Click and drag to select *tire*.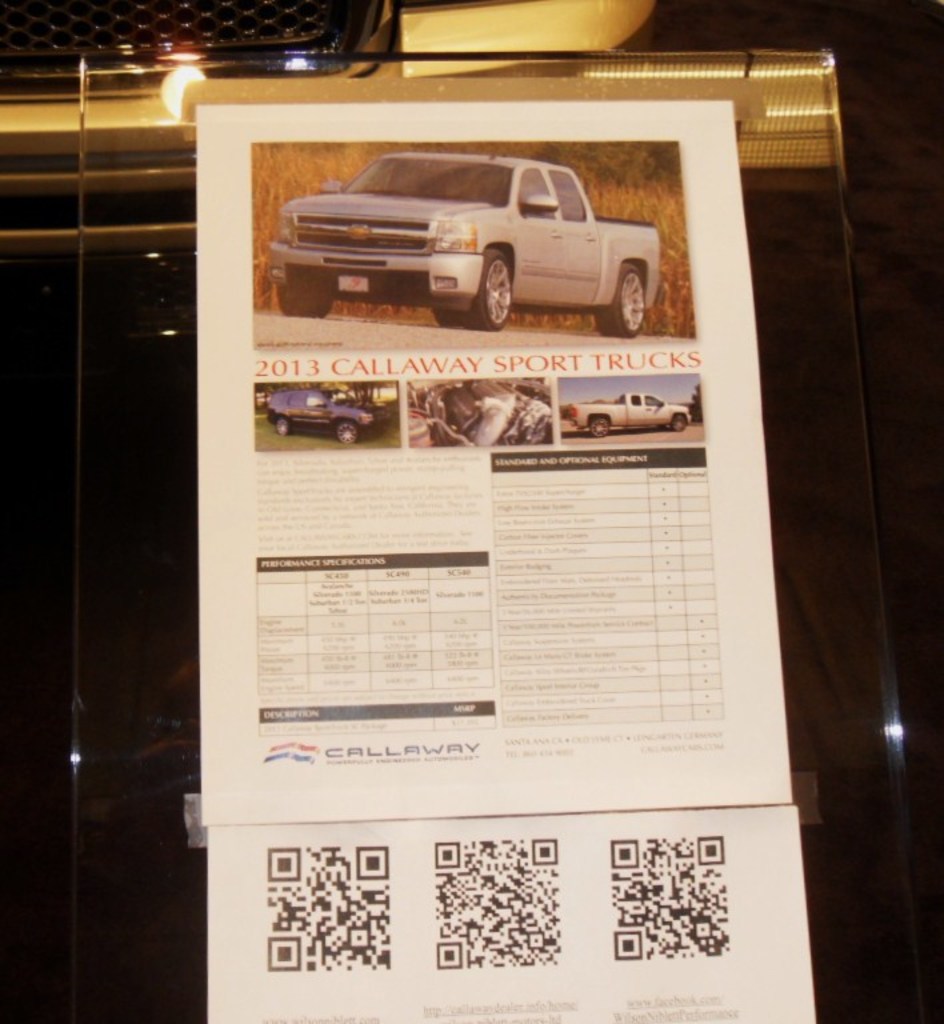
Selection: x1=331, y1=420, x2=360, y2=441.
